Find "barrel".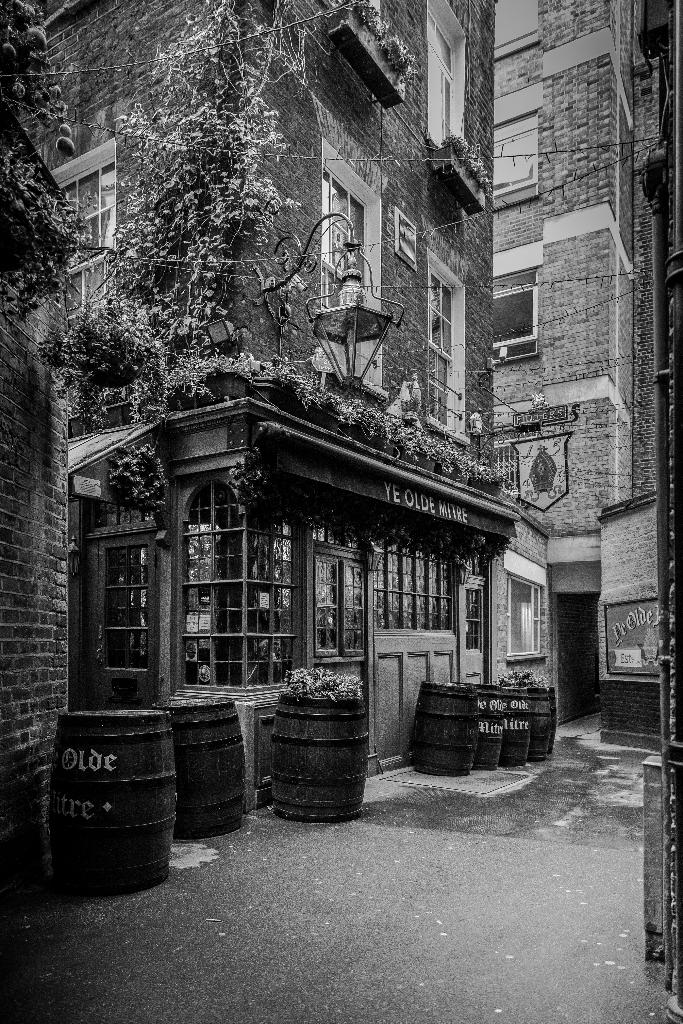
{"x1": 530, "y1": 688, "x2": 563, "y2": 756}.
